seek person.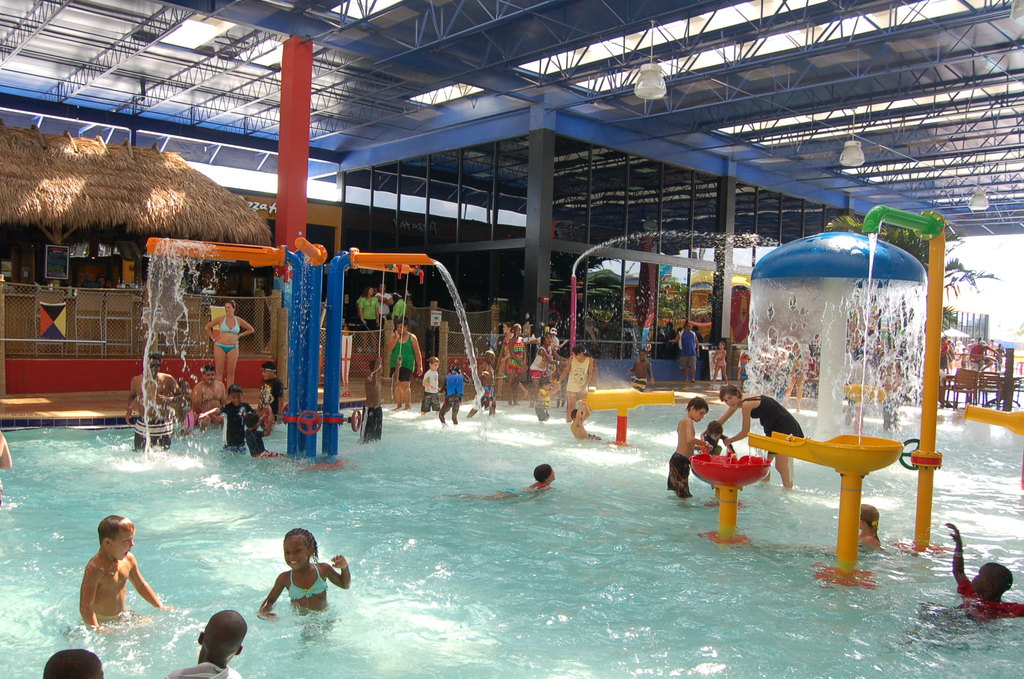
BBox(166, 607, 246, 678).
